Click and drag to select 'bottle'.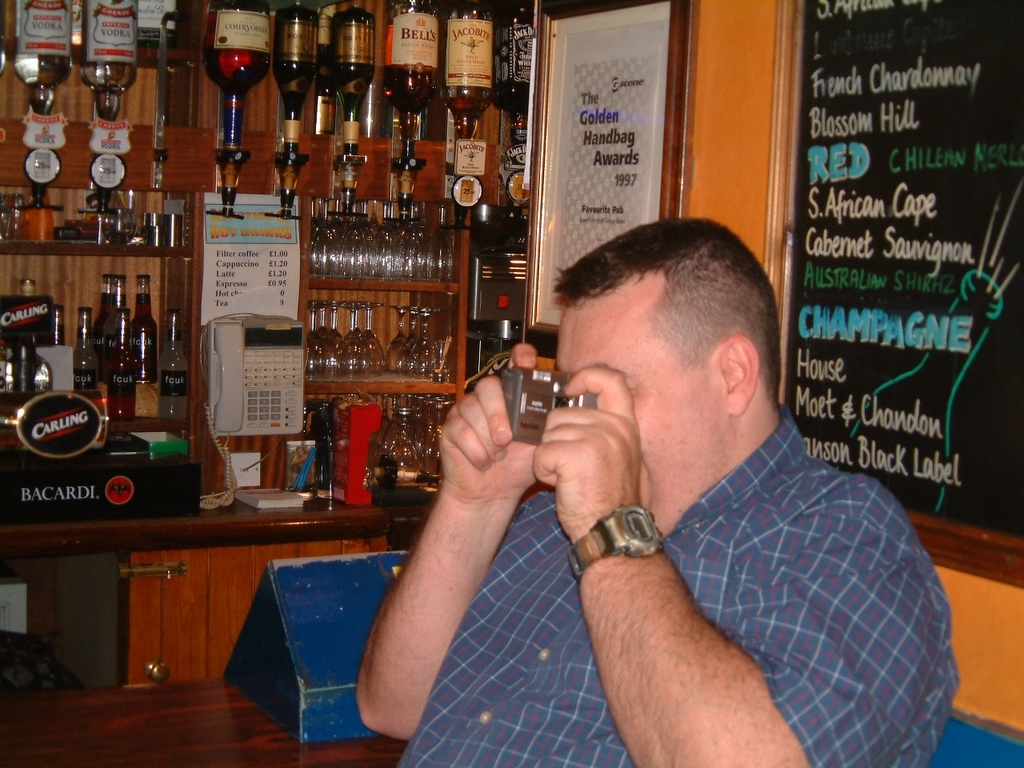
Selection: Rect(112, 307, 141, 415).
